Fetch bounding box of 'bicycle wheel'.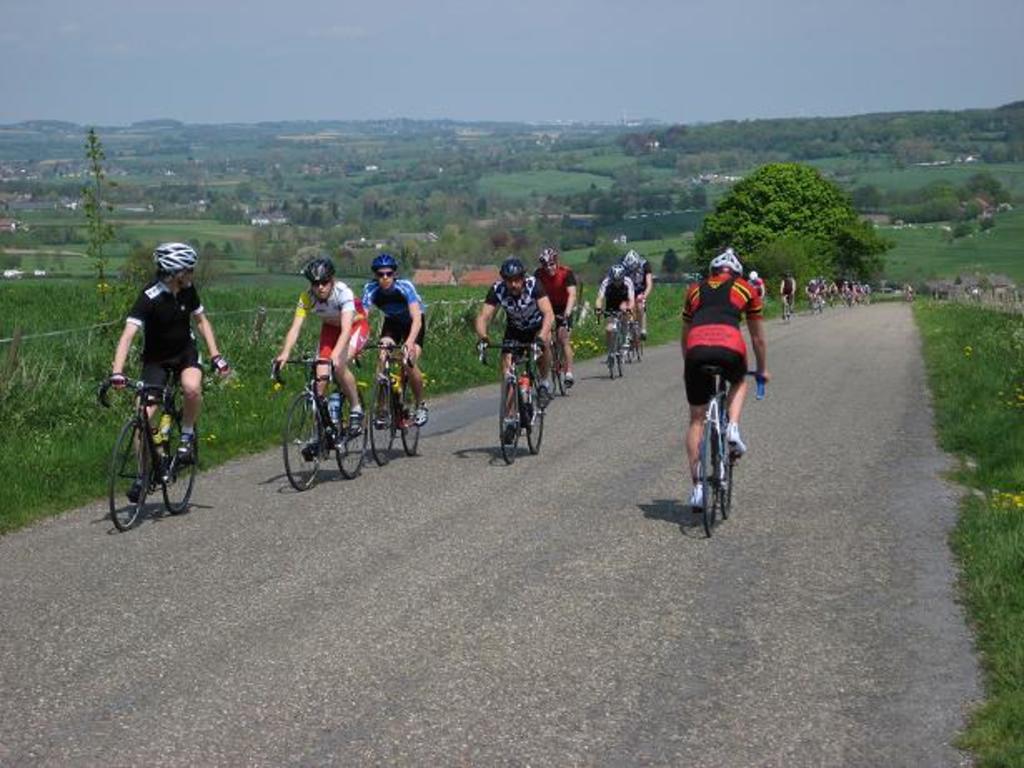
Bbox: region(624, 313, 646, 368).
